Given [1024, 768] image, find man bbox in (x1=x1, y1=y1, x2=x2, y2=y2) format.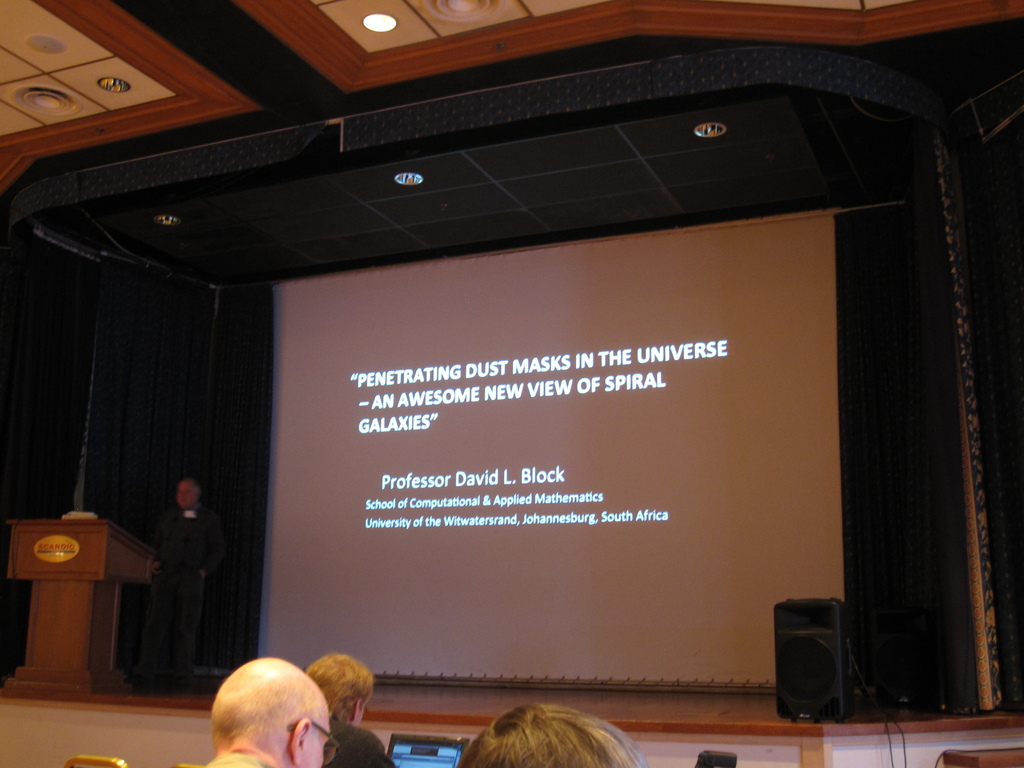
(x1=138, y1=479, x2=225, y2=695).
